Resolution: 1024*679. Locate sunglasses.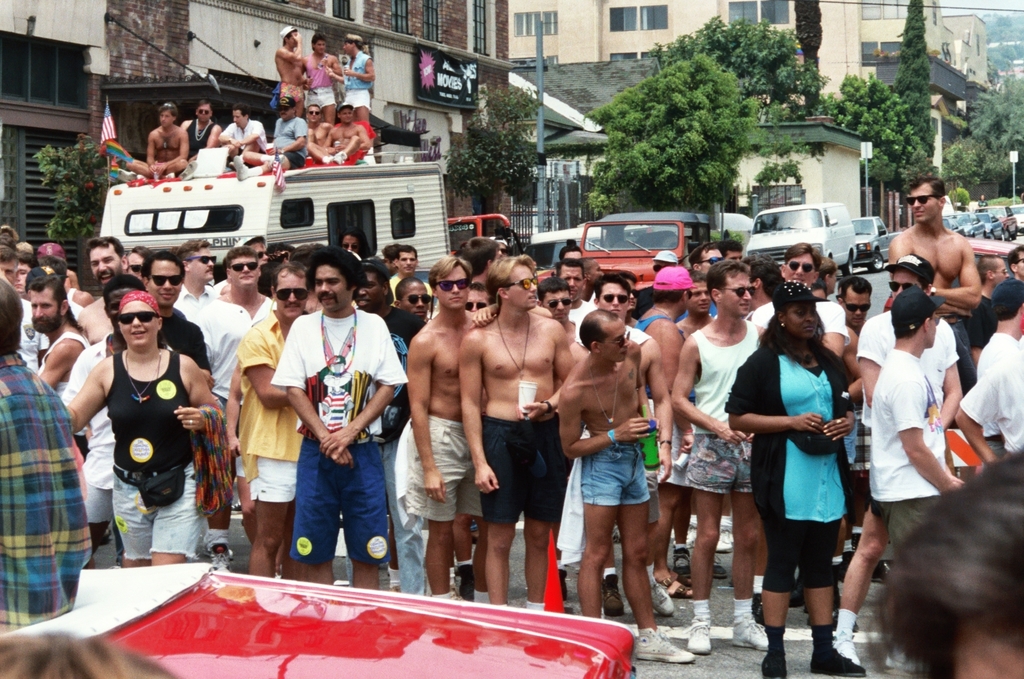
rect(847, 299, 871, 312).
